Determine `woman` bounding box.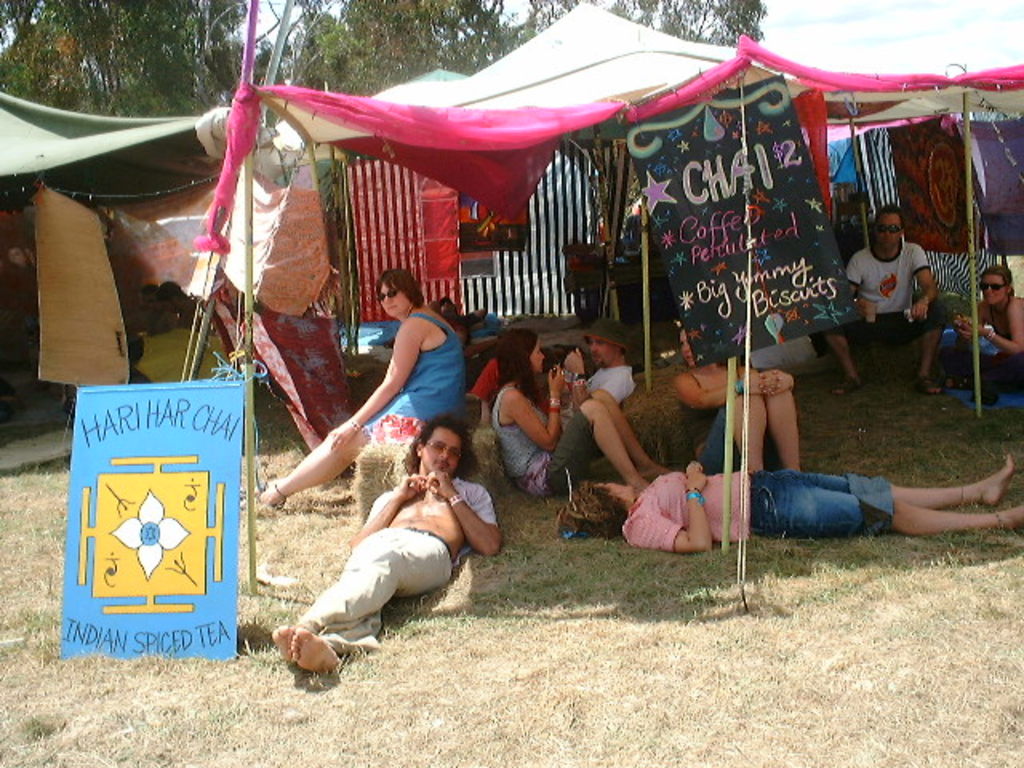
Determined: <box>480,331,667,488</box>.
